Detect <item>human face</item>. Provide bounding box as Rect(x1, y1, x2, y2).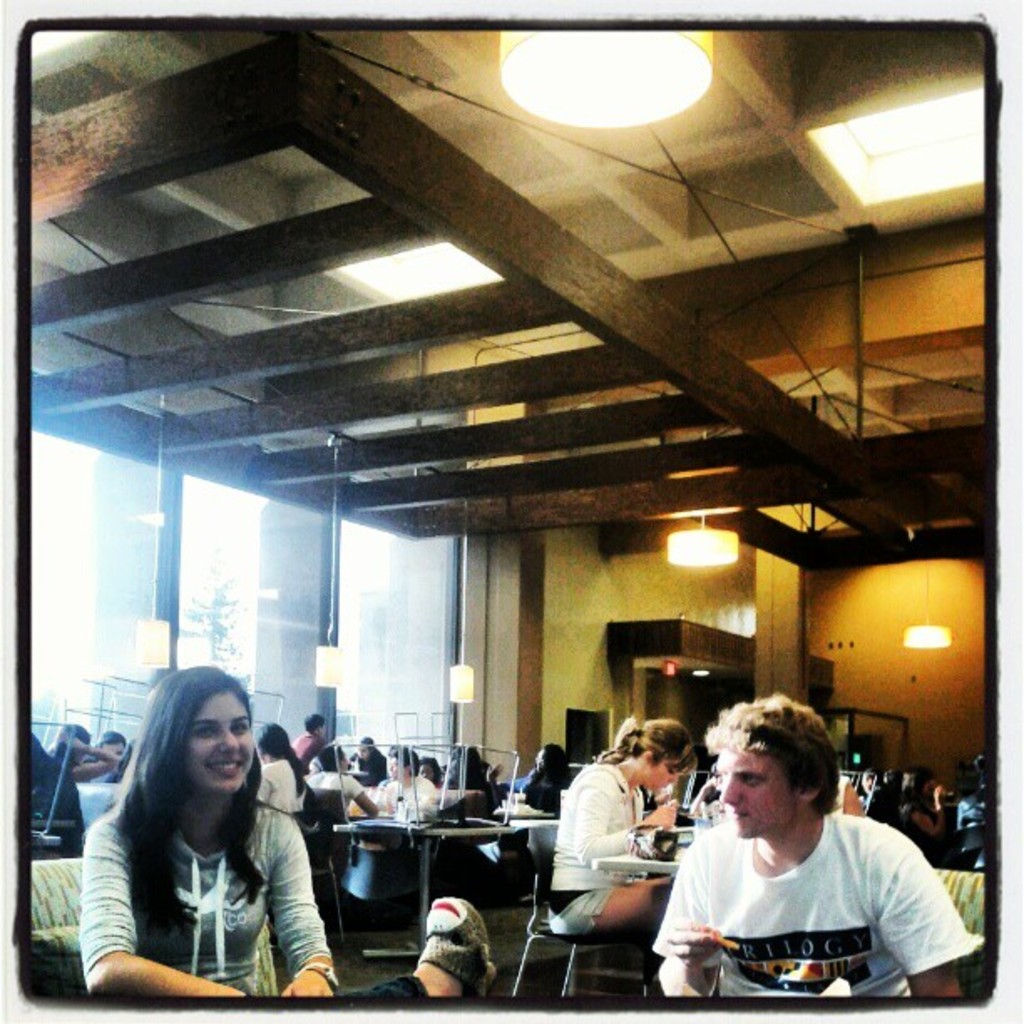
Rect(714, 740, 803, 845).
